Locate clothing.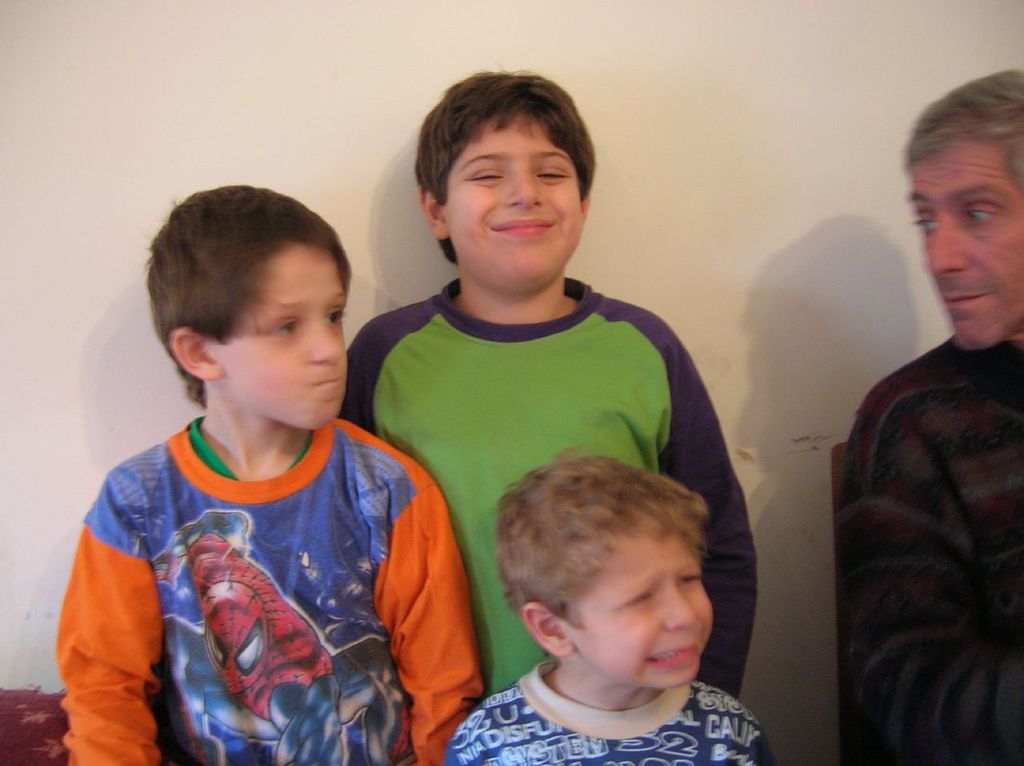
Bounding box: {"left": 836, "top": 328, "right": 1023, "bottom": 762}.
